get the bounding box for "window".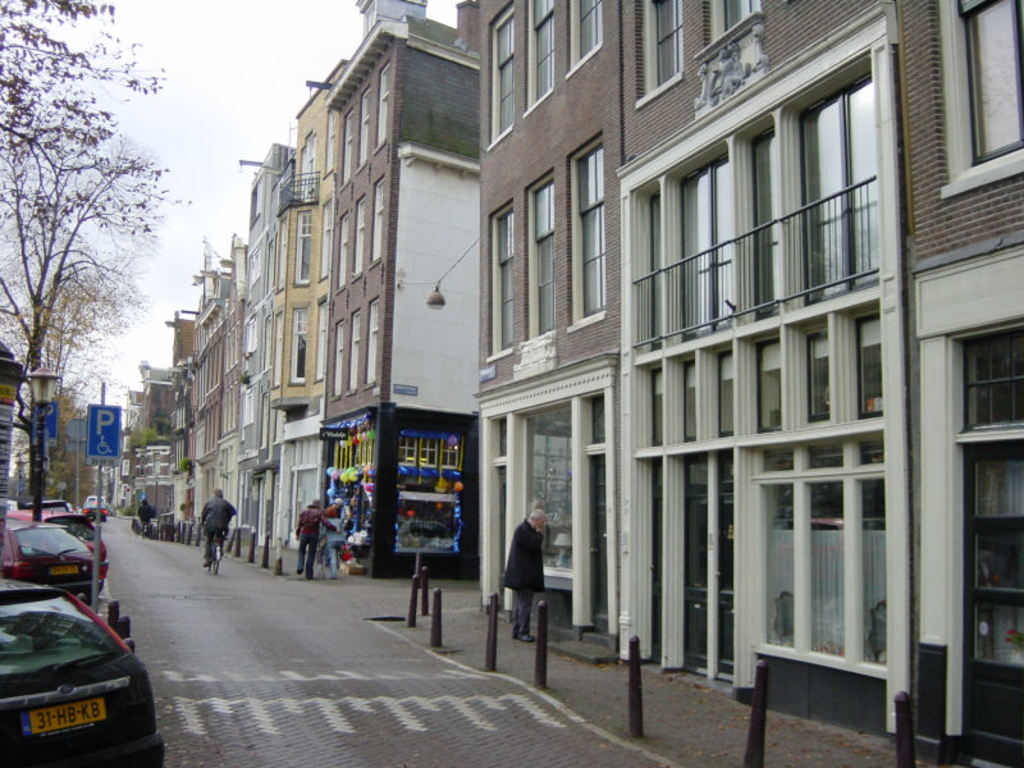
(left=646, top=366, right=660, bottom=444).
